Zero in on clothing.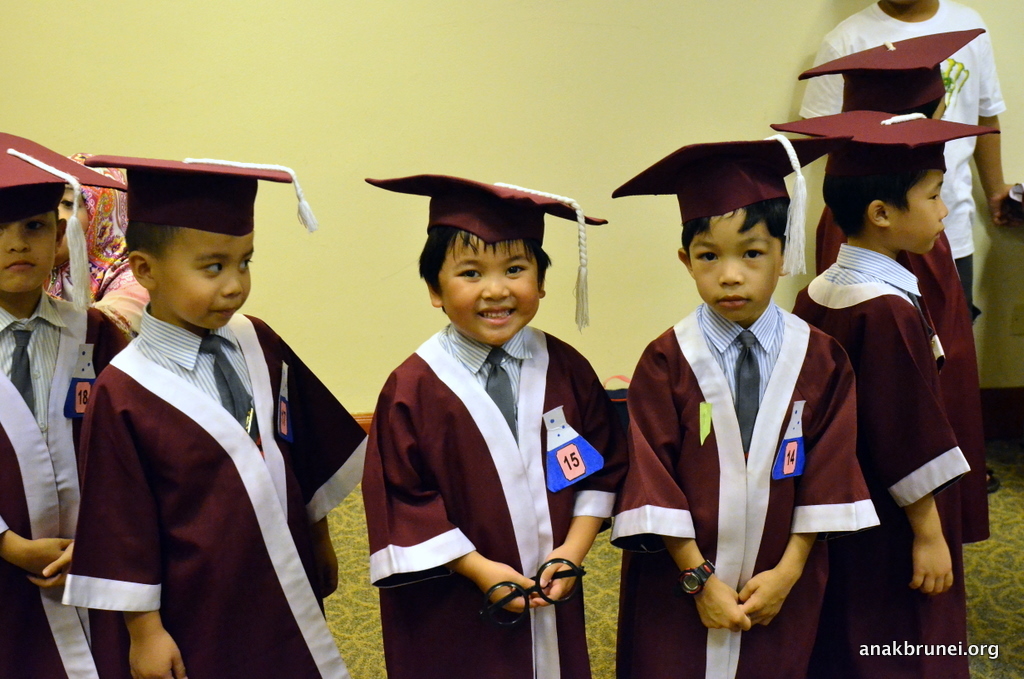
Zeroed in: 798,0,1009,311.
